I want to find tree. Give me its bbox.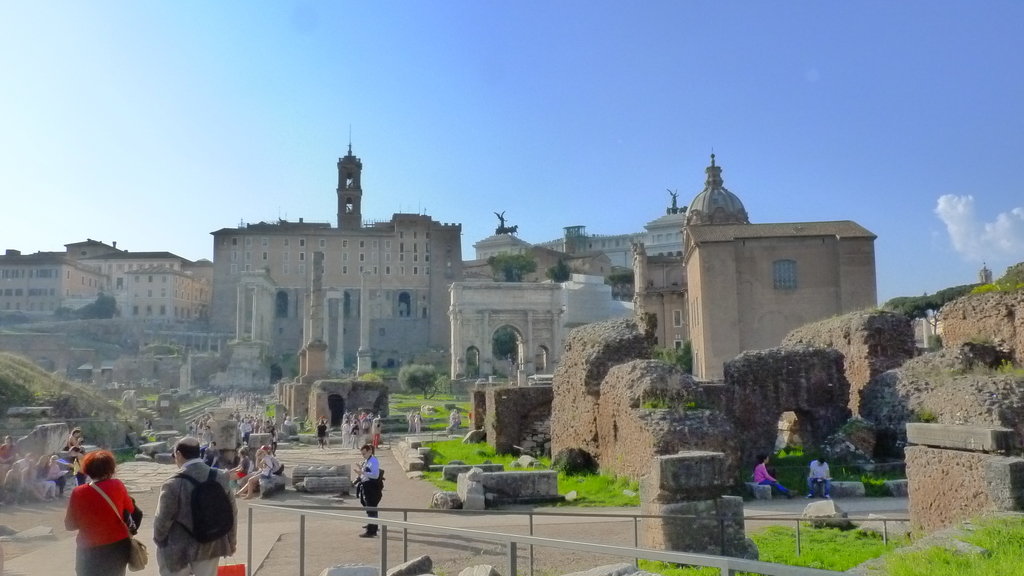
bbox=[70, 291, 116, 321].
